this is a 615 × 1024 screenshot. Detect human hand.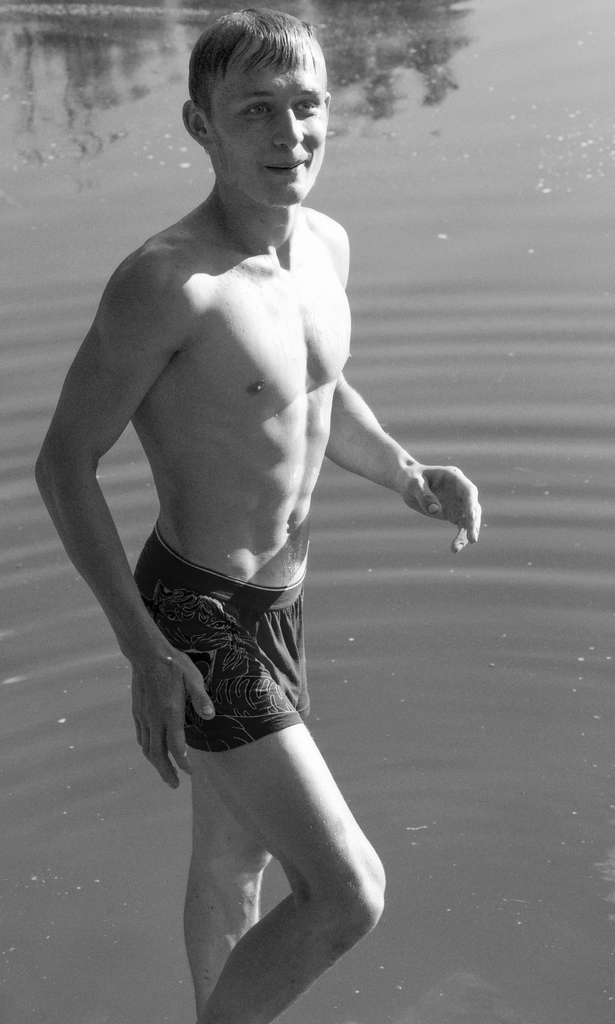
BBox(396, 456, 491, 559).
